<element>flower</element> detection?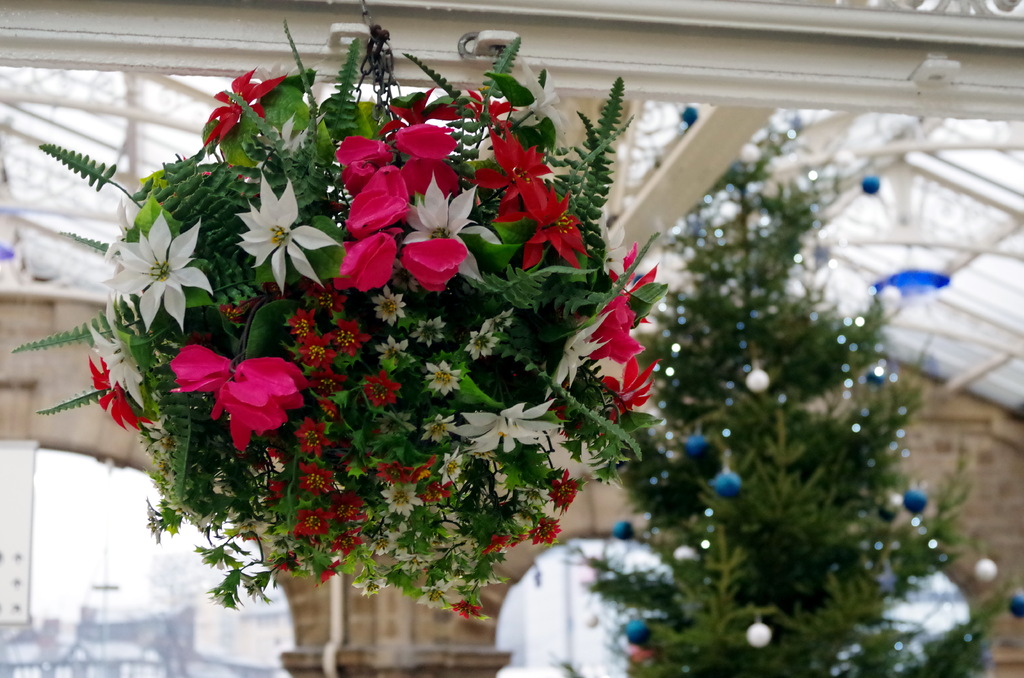
x1=470 y1=131 x2=548 y2=185
